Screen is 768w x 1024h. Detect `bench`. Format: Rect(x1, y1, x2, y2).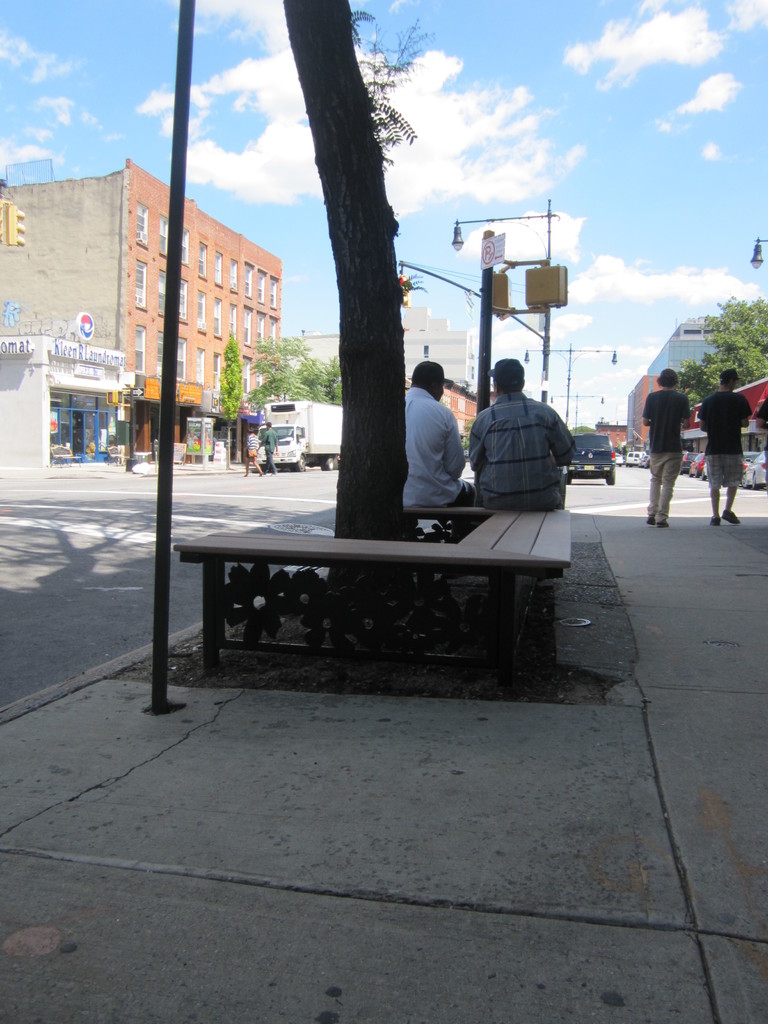
Rect(154, 492, 588, 703).
